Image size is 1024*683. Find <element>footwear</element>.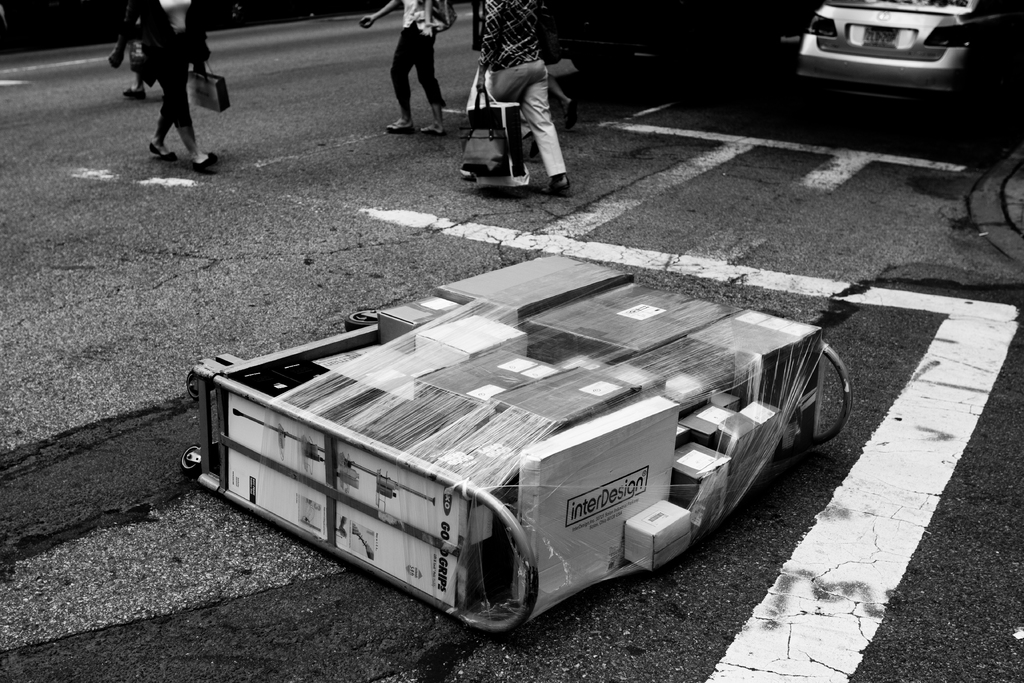
[left=146, top=142, right=179, bottom=164].
